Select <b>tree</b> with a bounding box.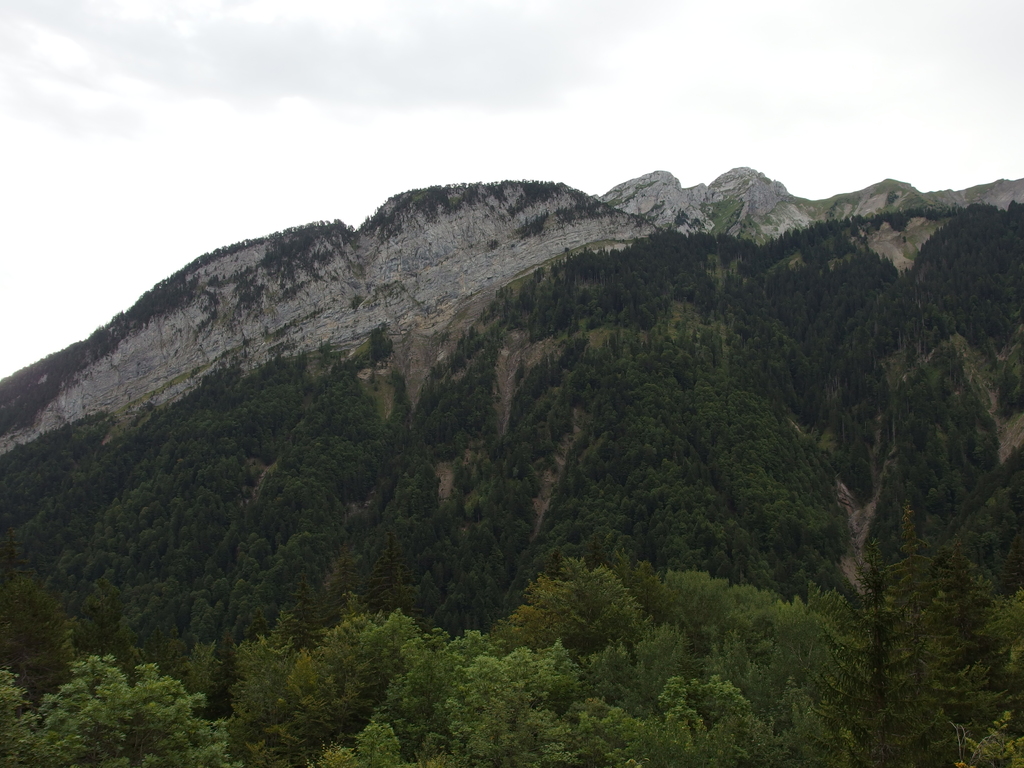
(left=296, top=712, right=413, bottom=767).
